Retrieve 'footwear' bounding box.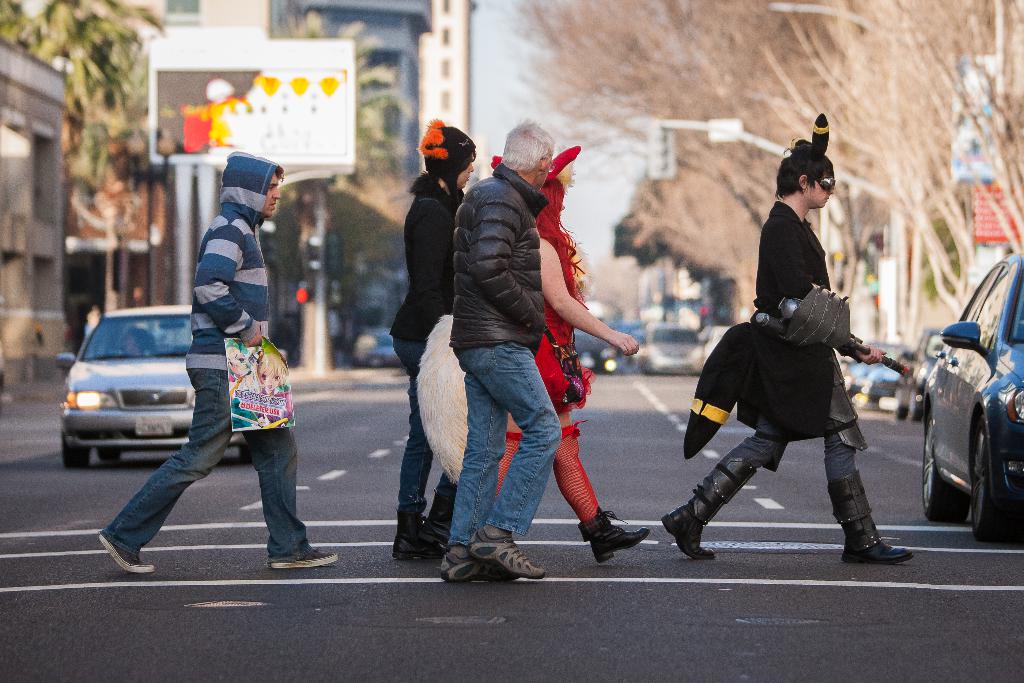
Bounding box: <region>662, 497, 719, 561</region>.
